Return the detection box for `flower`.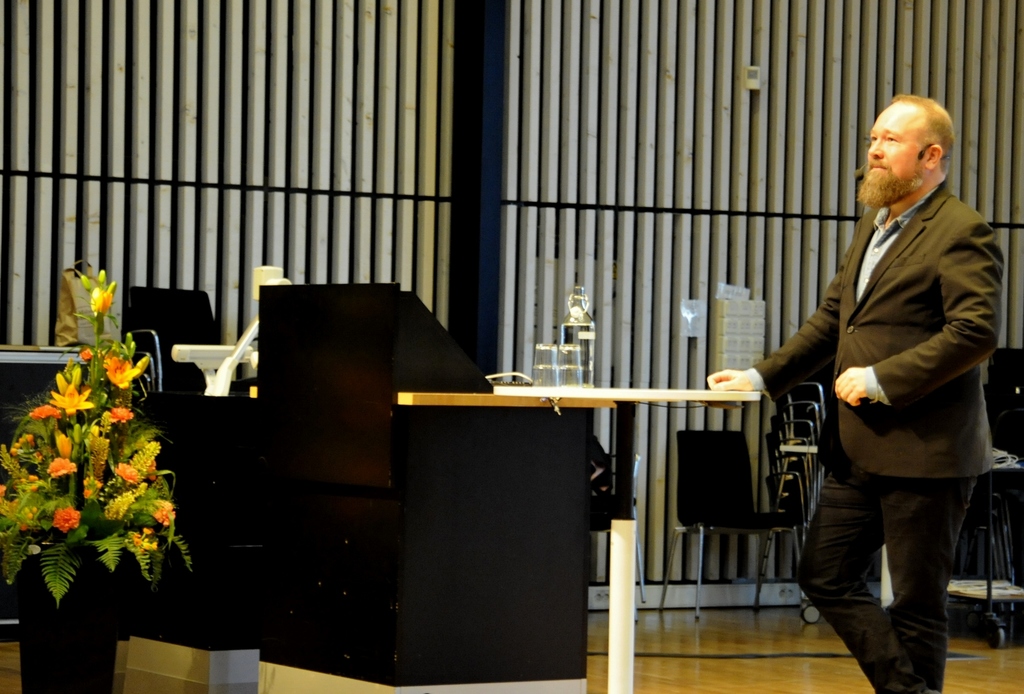
<box>106,347,147,388</box>.
